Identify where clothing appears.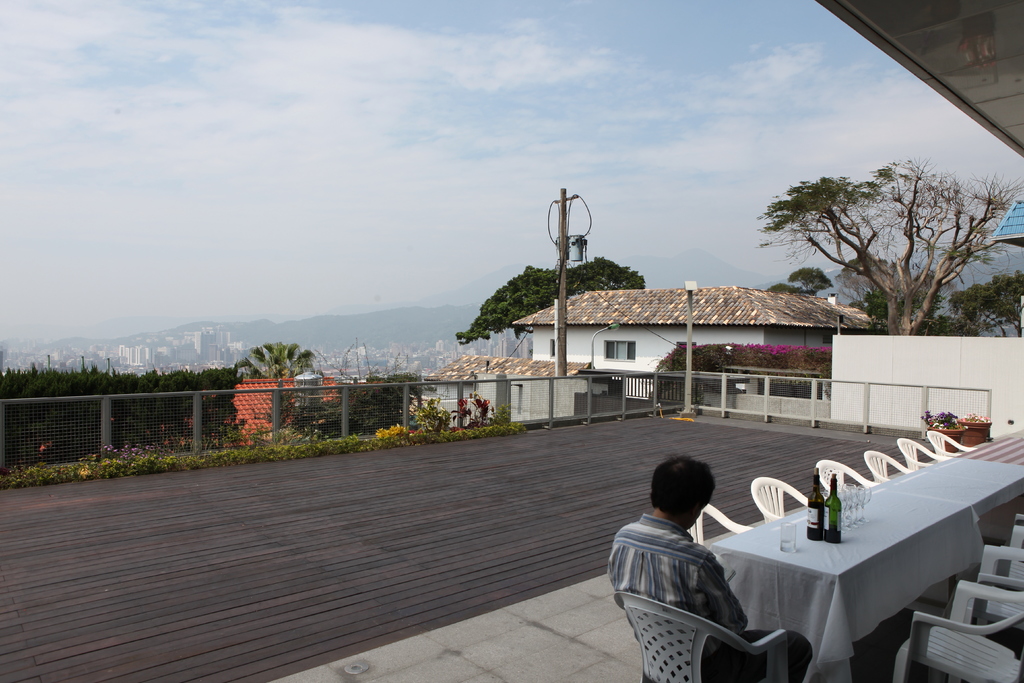
Appears at <bbox>609, 517, 818, 682</bbox>.
